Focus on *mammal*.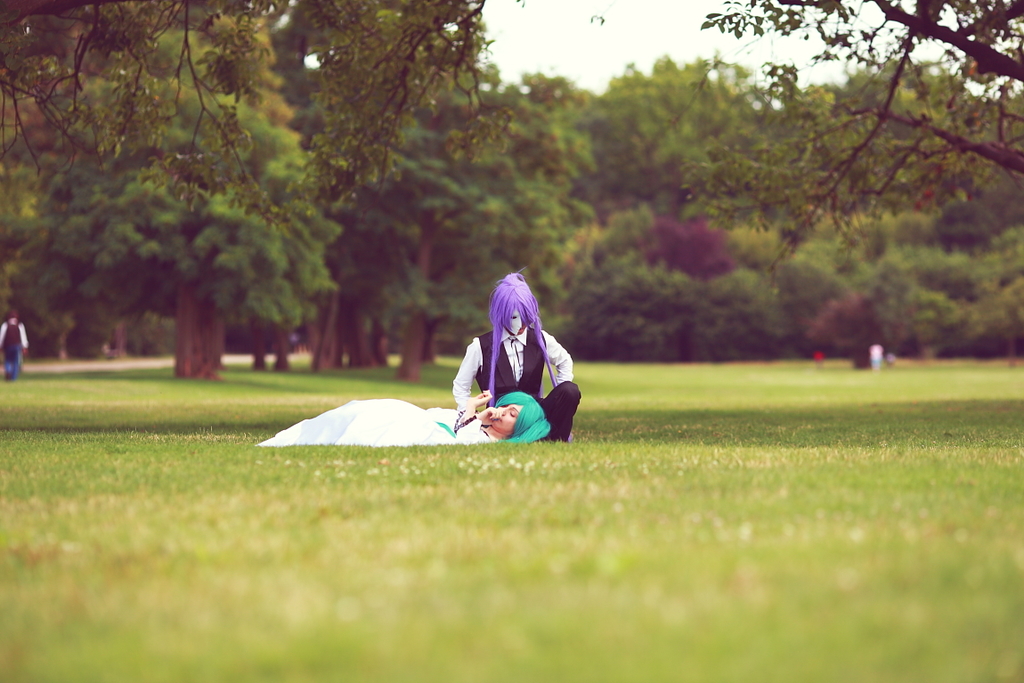
Focused at {"left": 0, "top": 313, "right": 33, "bottom": 384}.
